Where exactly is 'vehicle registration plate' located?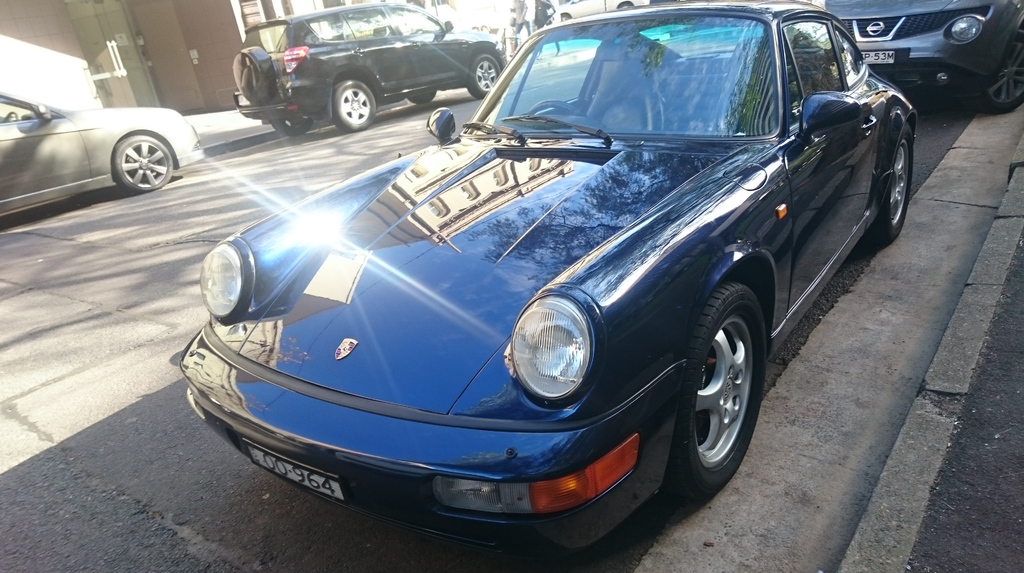
Its bounding box is <bbox>246, 439, 346, 504</bbox>.
